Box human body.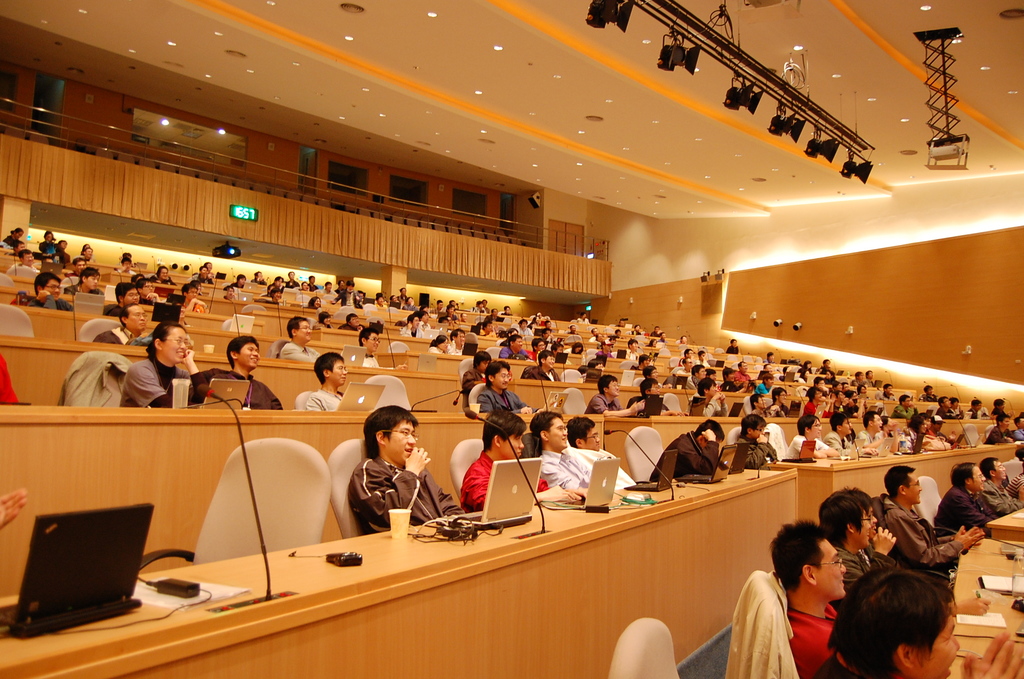
x1=306, y1=348, x2=346, y2=409.
